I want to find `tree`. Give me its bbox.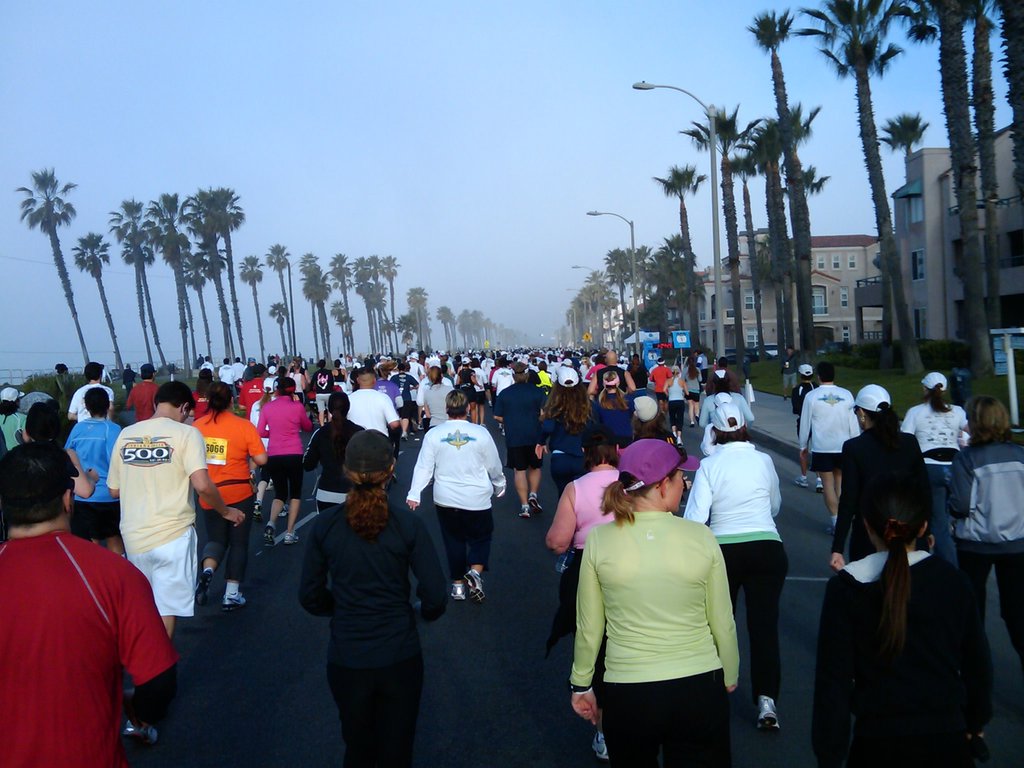
bbox=[269, 302, 288, 356].
